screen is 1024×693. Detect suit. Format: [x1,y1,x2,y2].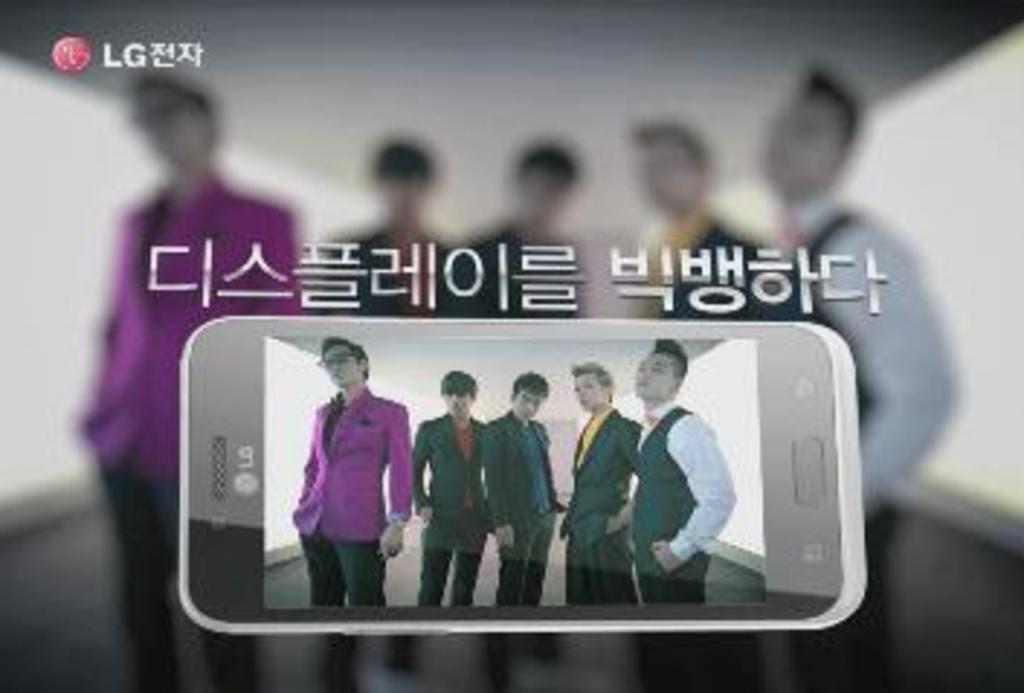
[476,406,569,603].
